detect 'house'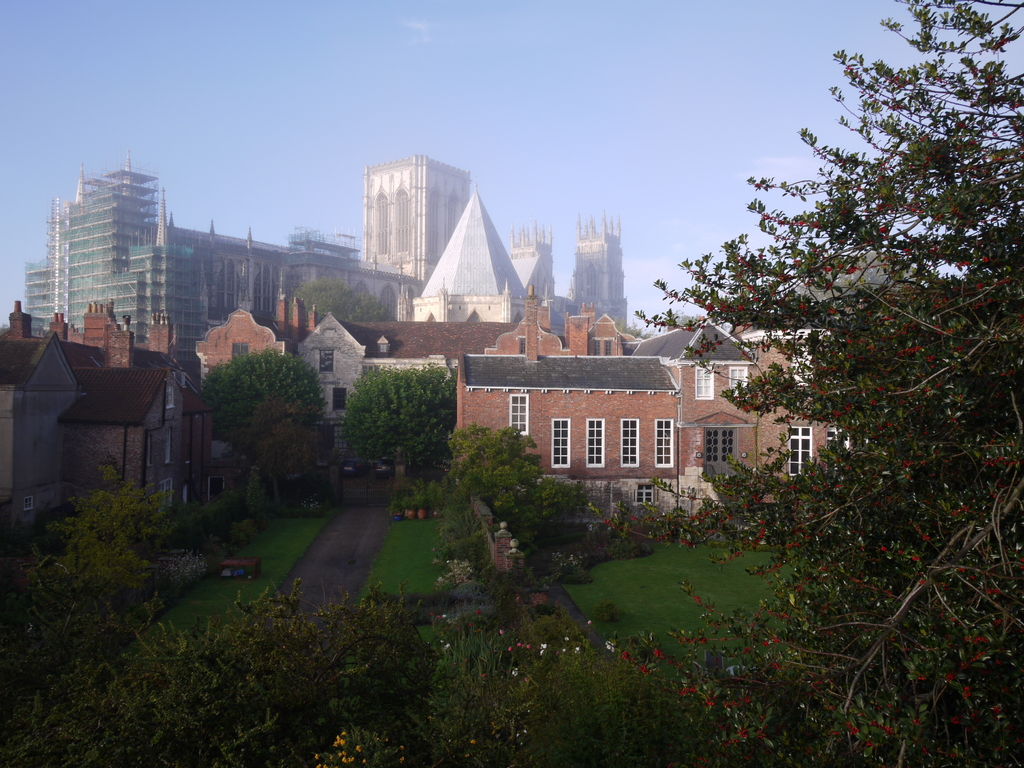
region(454, 293, 858, 504)
